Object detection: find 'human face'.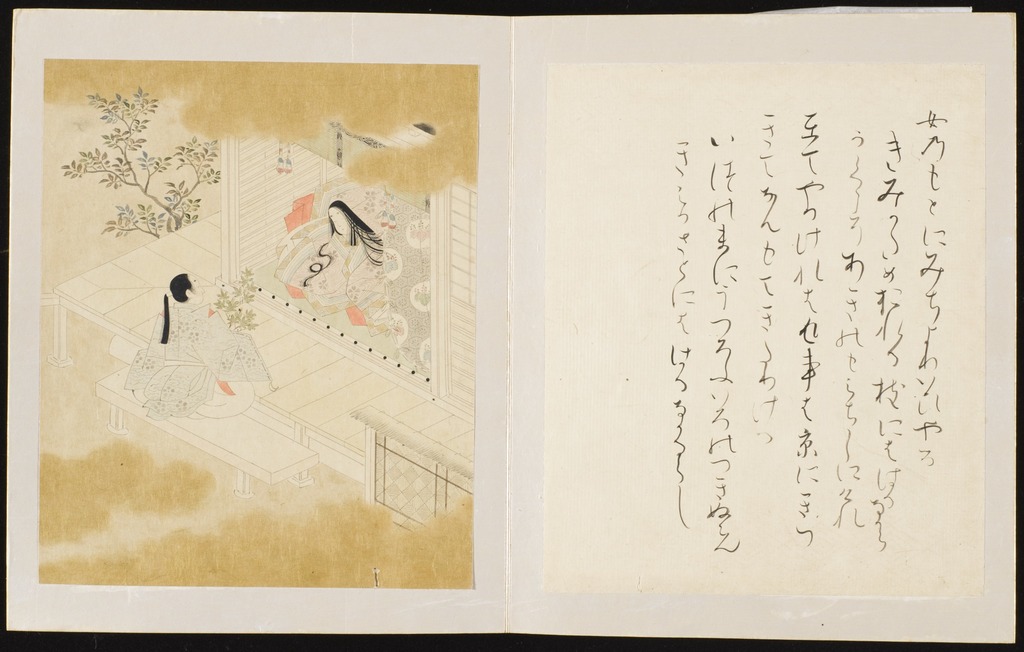
{"x1": 191, "y1": 276, "x2": 202, "y2": 293}.
